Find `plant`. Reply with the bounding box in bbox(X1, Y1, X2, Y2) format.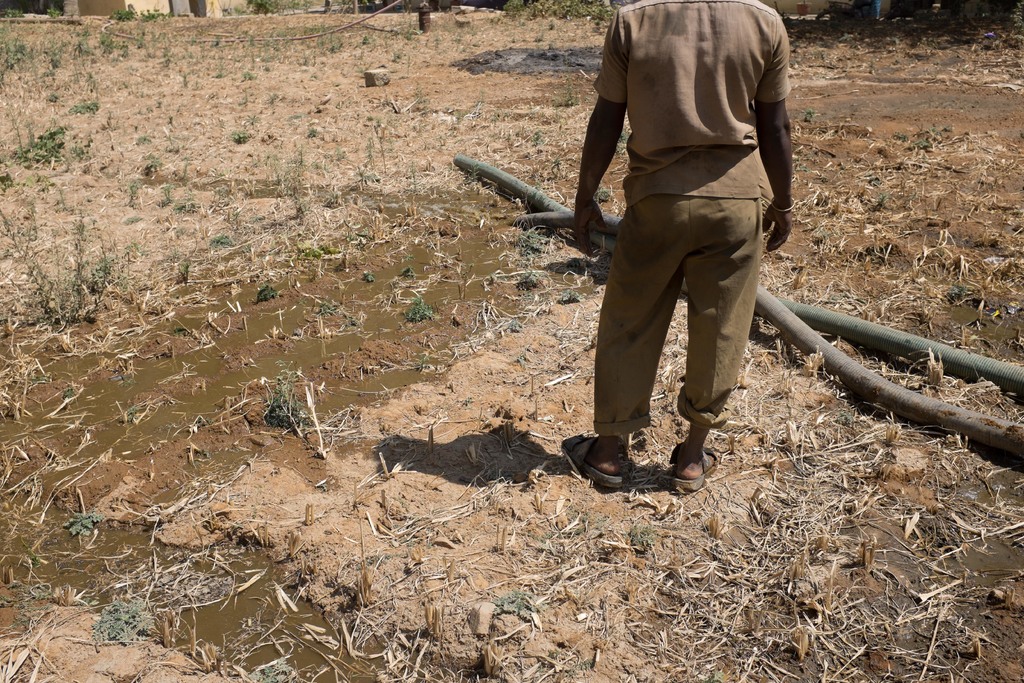
bbox(225, 0, 320, 26).
